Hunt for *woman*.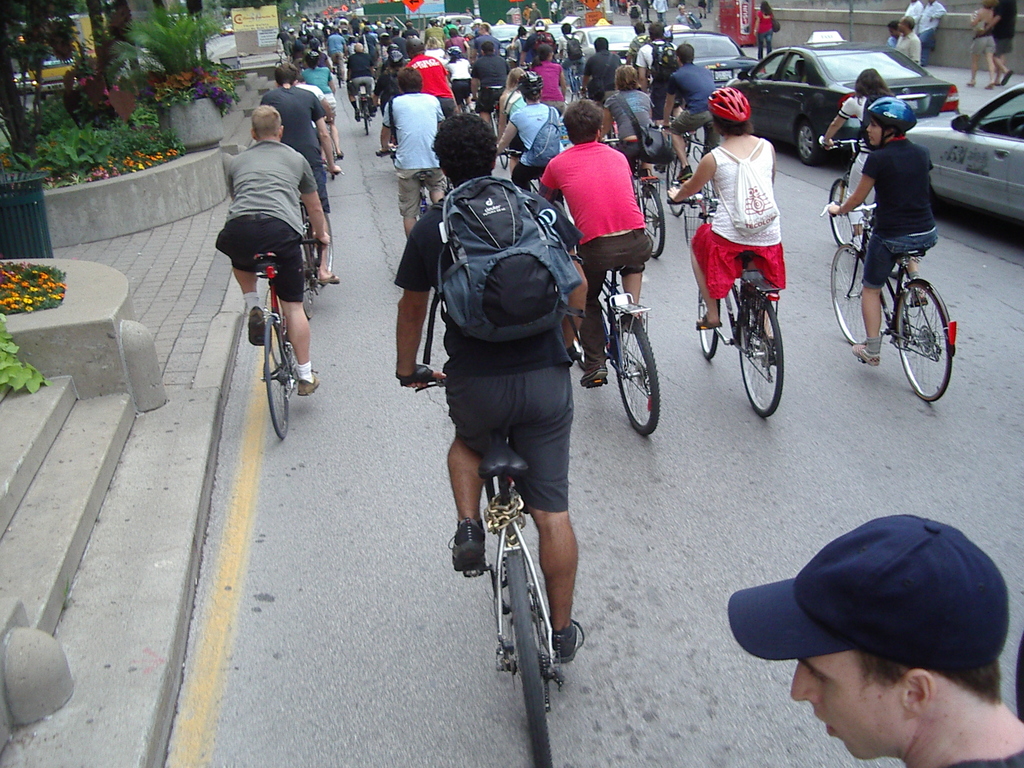
Hunted down at (499, 66, 526, 174).
